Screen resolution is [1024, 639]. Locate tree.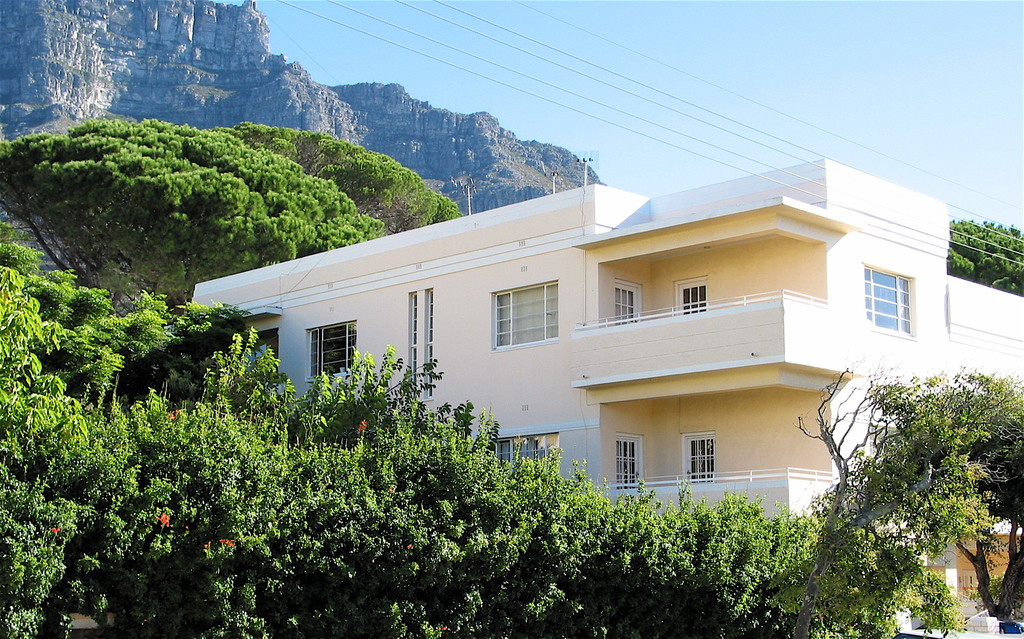
x1=0 y1=118 x2=467 y2=294.
